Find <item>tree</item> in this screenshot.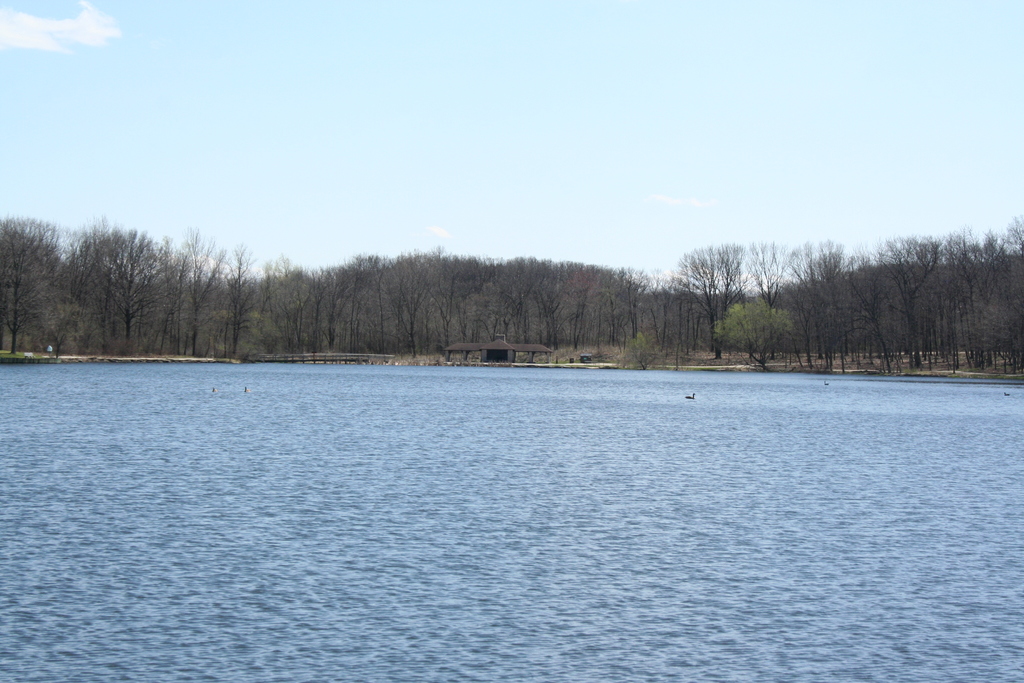
The bounding box for <item>tree</item> is {"x1": 0, "y1": 217, "x2": 65, "y2": 357}.
